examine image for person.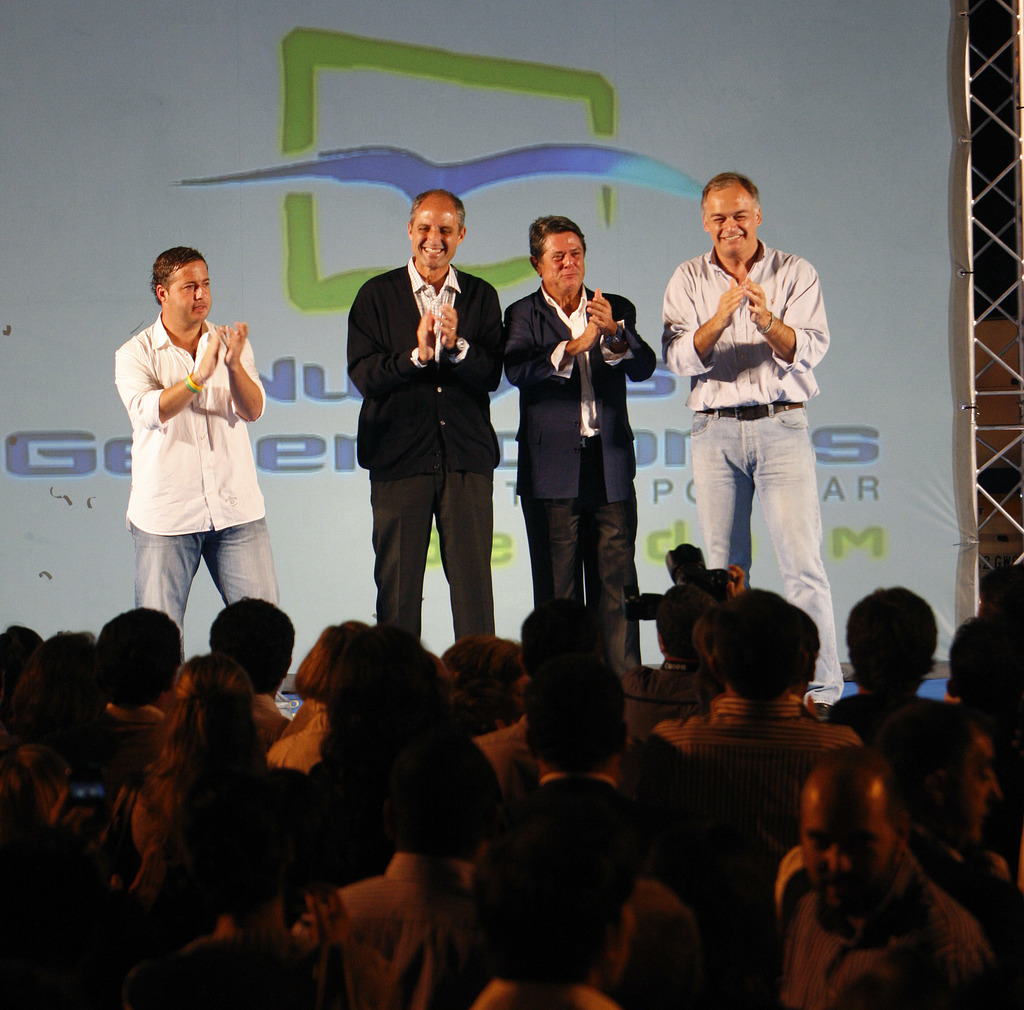
Examination result: [left=496, top=228, right=655, bottom=680].
